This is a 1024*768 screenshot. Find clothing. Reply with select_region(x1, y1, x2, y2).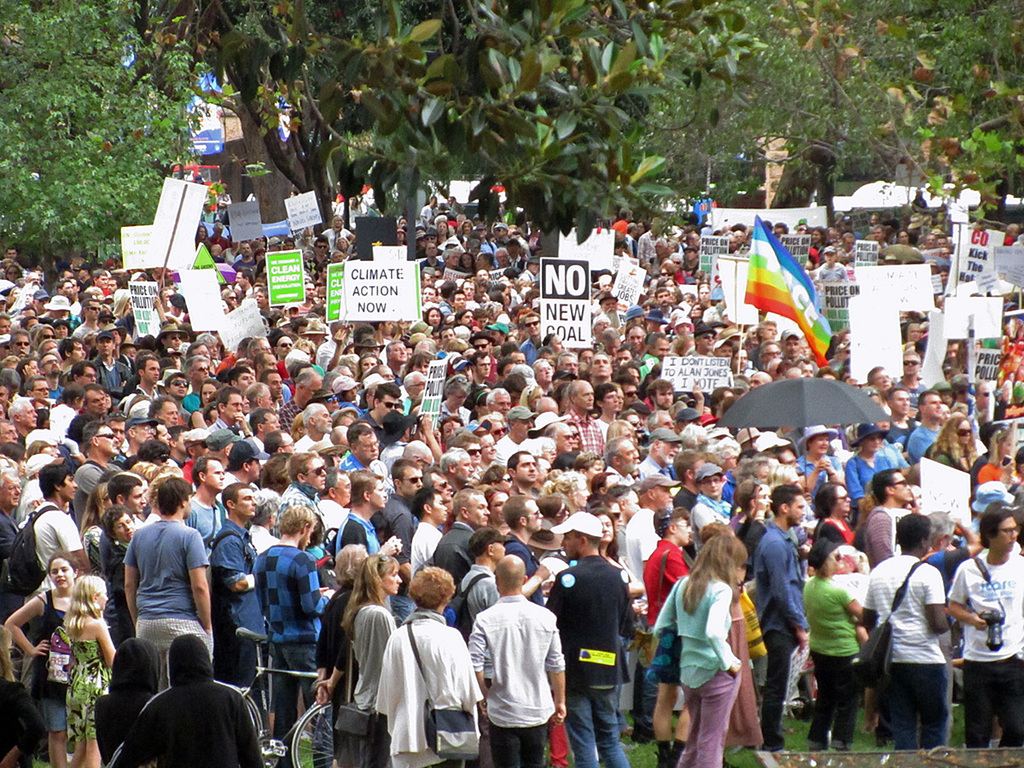
select_region(312, 339, 352, 367).
